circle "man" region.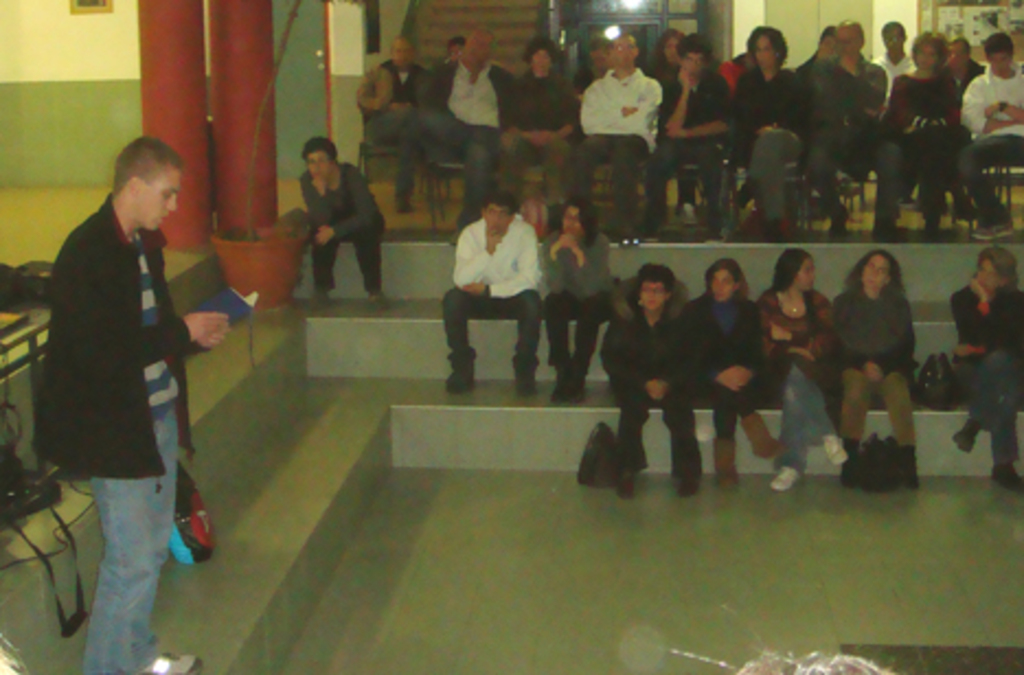
Region: BBox(353, 31, 434, 206).
